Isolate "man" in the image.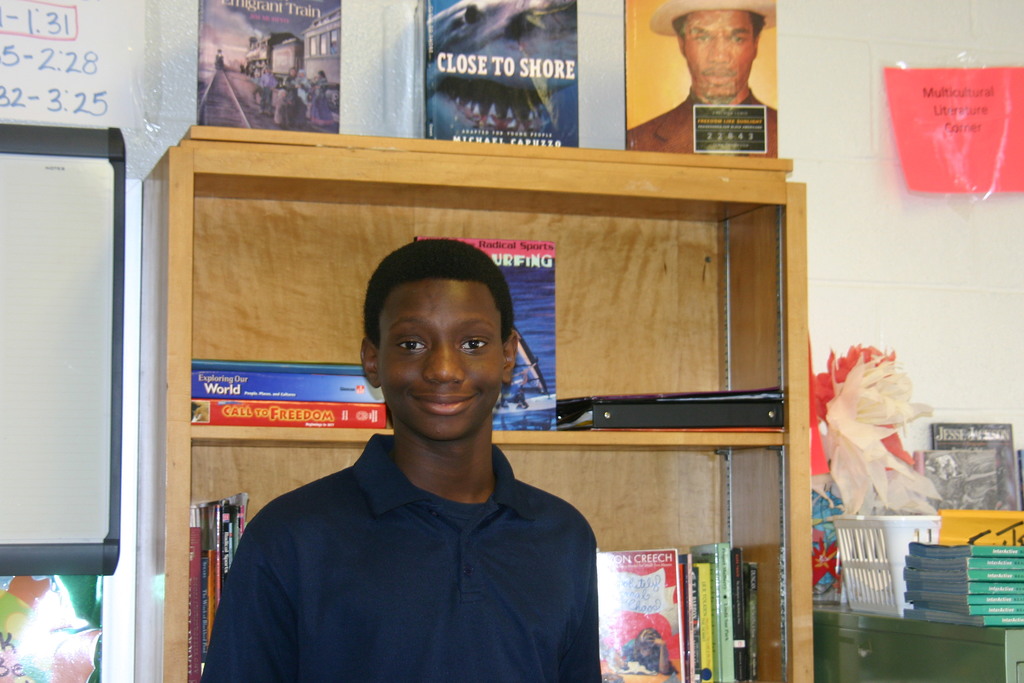
Isolated region: {"x1": 199, "y1": 238, "x2": 600, "y2": 682}.
